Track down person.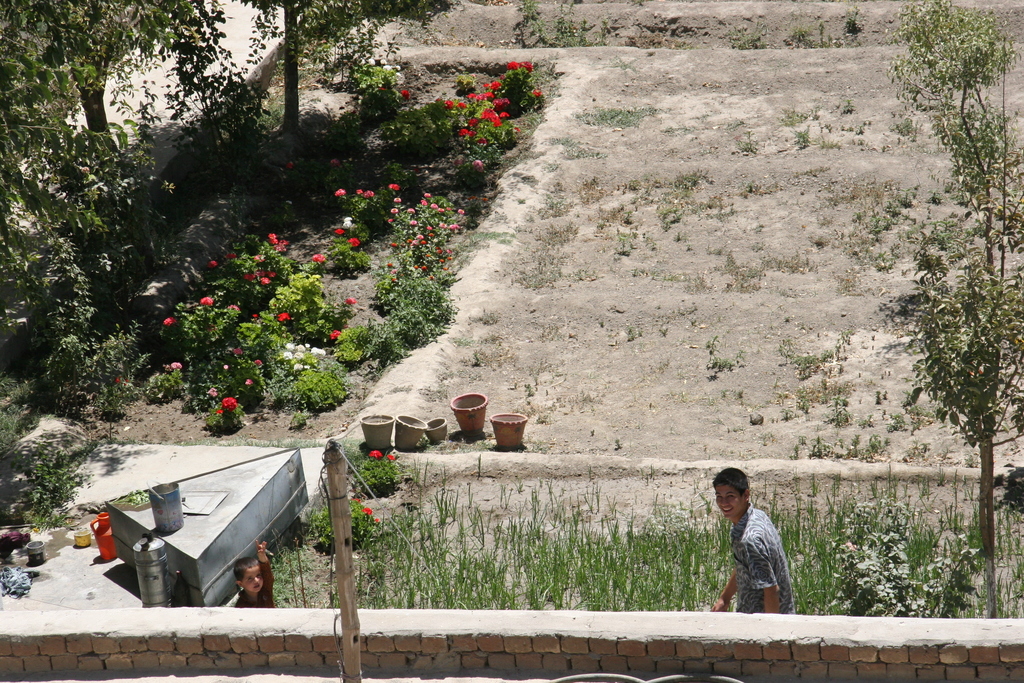
Tracked to locate(715, 466, 797, 620).
